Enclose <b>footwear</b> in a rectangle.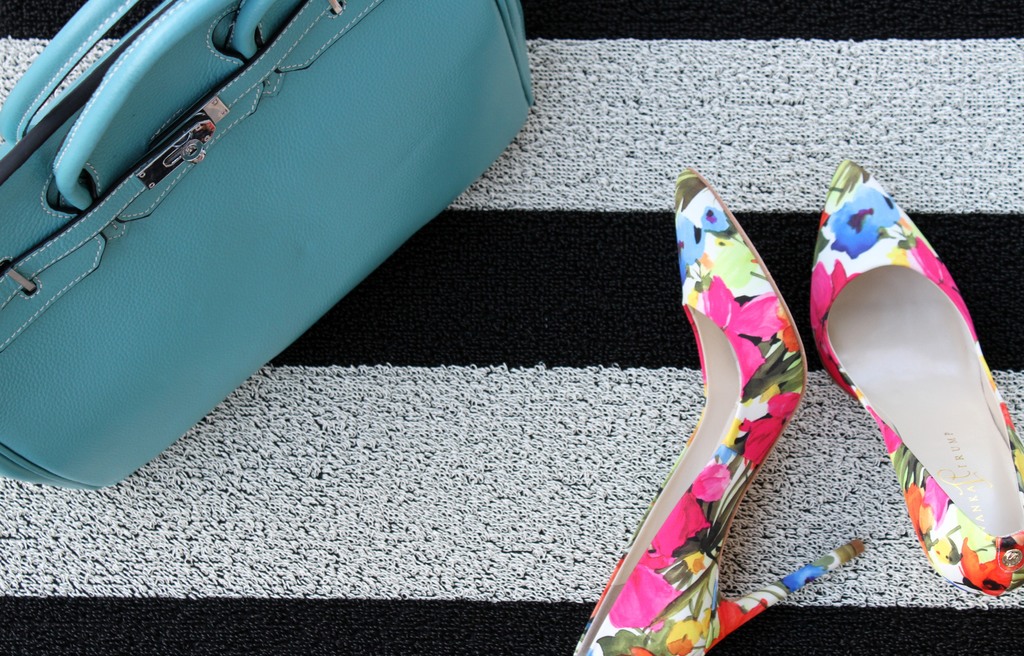
(811, 154, 1023, 591).
